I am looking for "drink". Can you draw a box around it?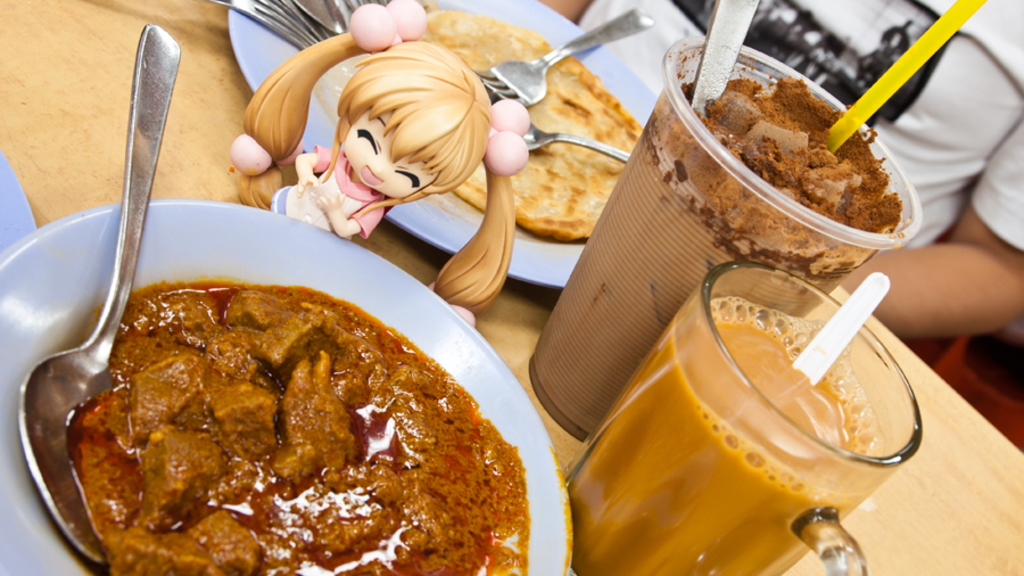
Sure, the bounding box is <region>591, 268, 928, 545</region>.
